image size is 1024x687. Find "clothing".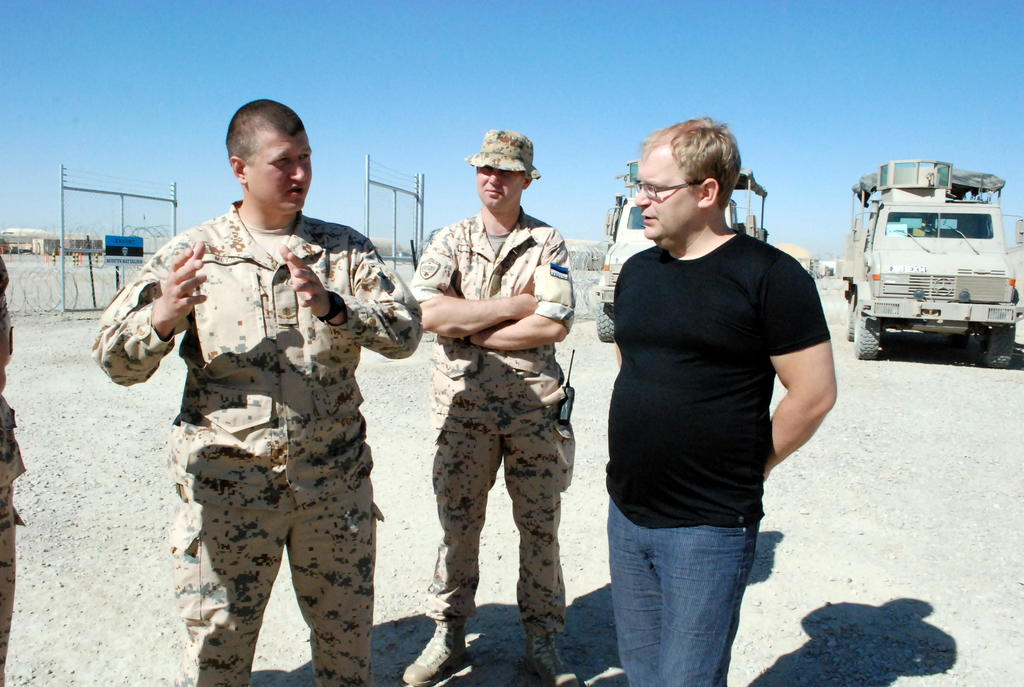
<bbox>90, 196, 422, 686</bbox>.
